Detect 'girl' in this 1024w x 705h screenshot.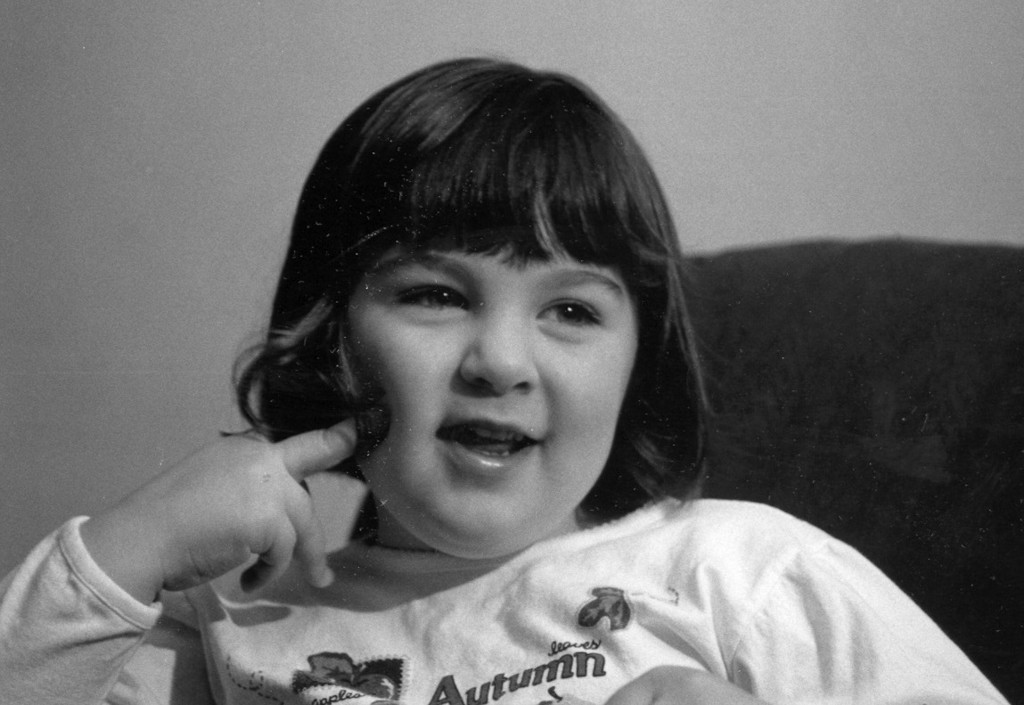
Detection: (x1=0, y1=55, x2=1009, y2=704).
